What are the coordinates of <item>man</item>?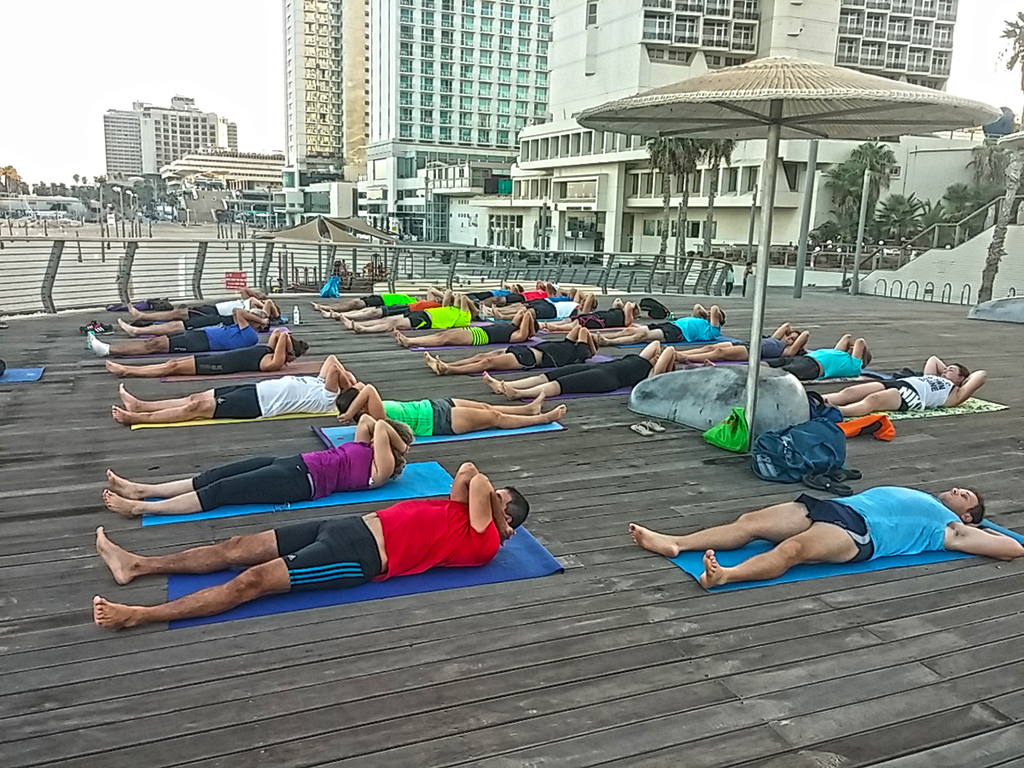
BBox(92, 462, 529, 632).
